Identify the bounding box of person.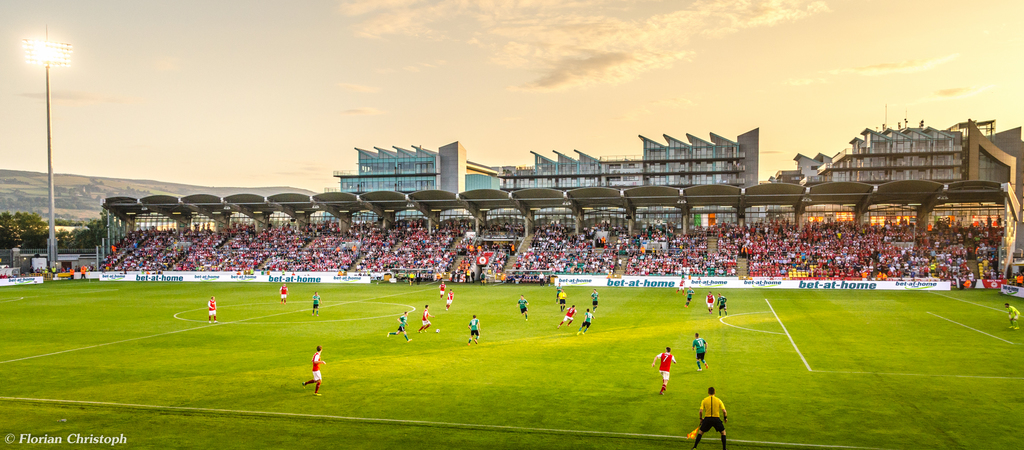
556,285,565,308.
